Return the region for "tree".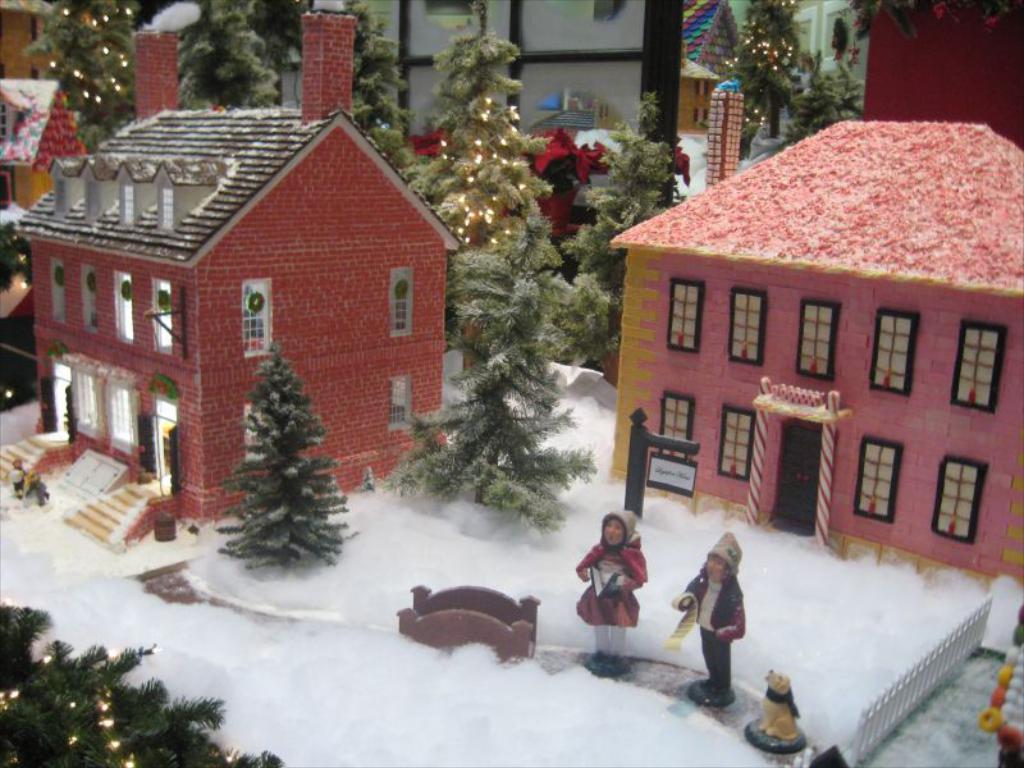
[343, 0, 416, 174].
